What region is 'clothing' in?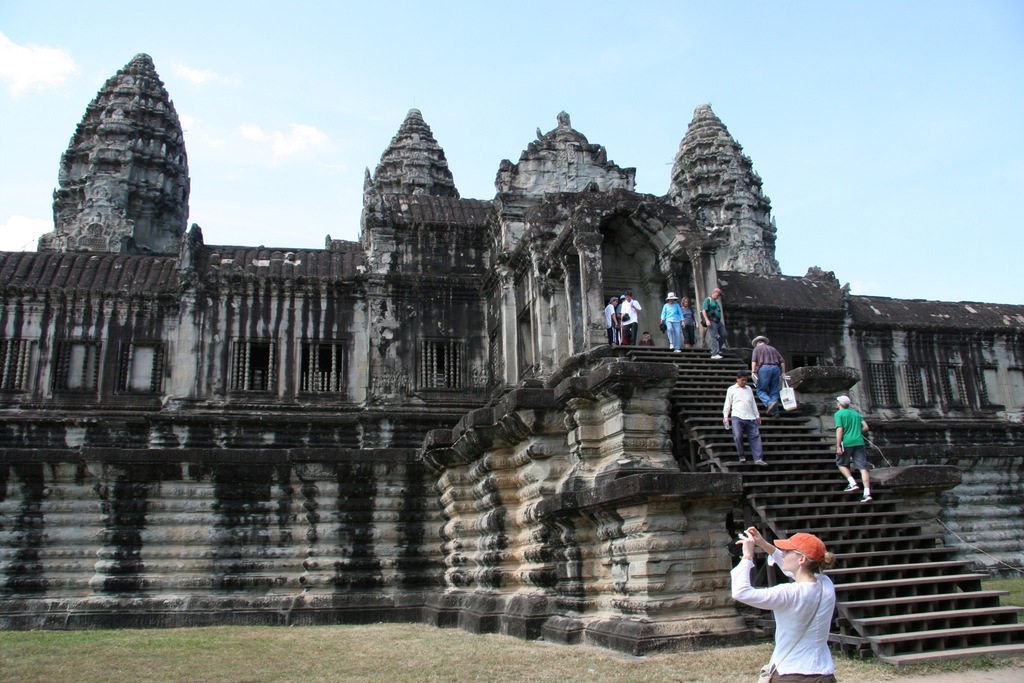
detection(682, 303, 694, 343).
